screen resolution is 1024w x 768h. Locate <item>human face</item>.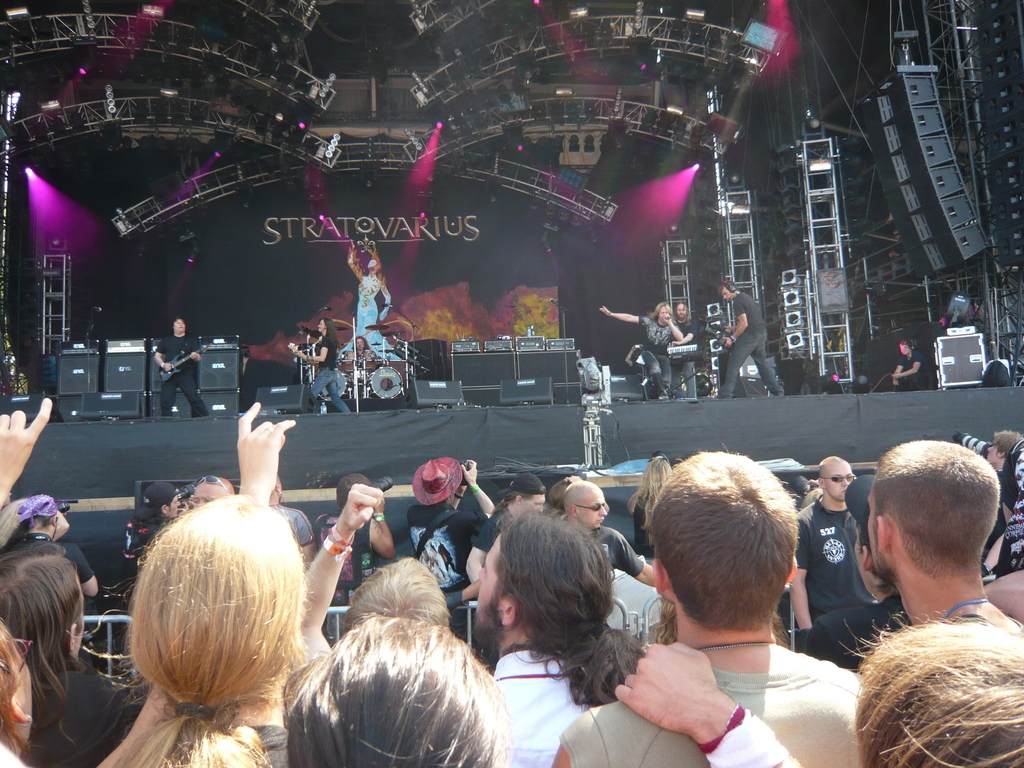
517/492/546/515.
